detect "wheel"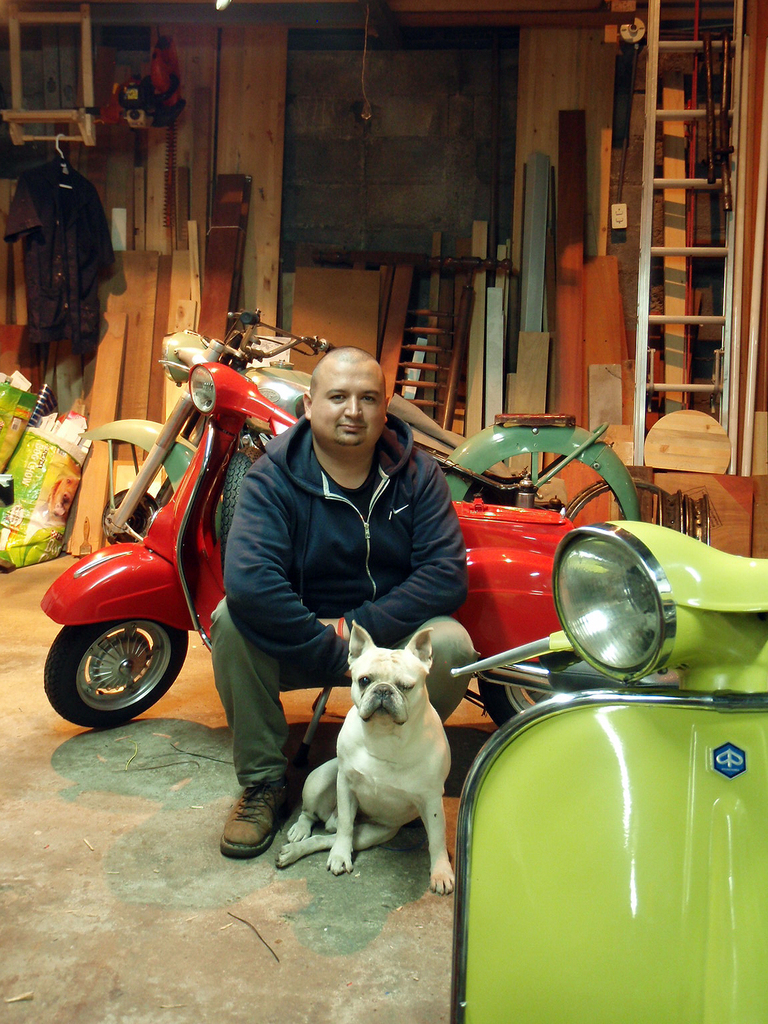
crop(41, 617, 191, 731)
